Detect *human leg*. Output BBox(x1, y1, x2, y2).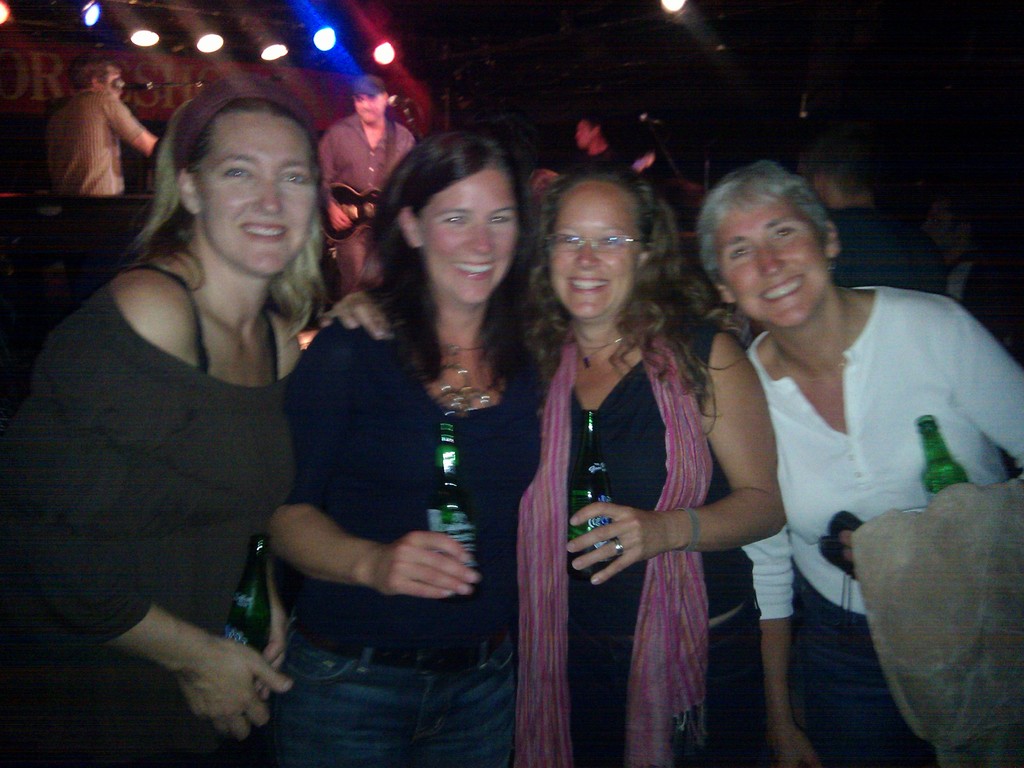
BBox(270, 622, 408, 767).
